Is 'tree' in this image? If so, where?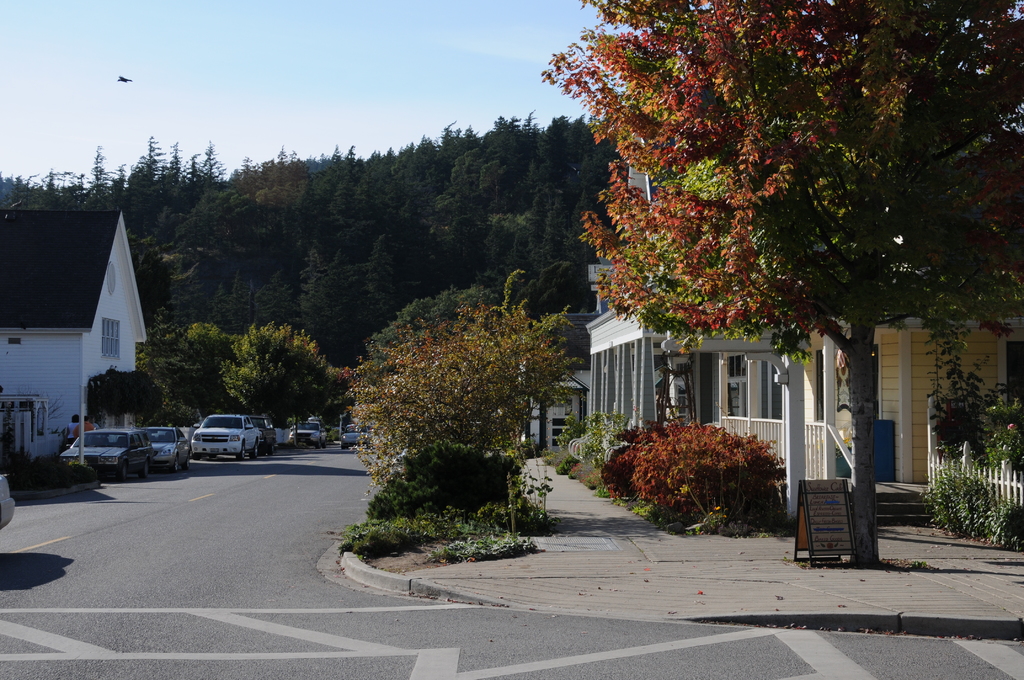
Yes, at bbox(557, 115, 624, 200).
